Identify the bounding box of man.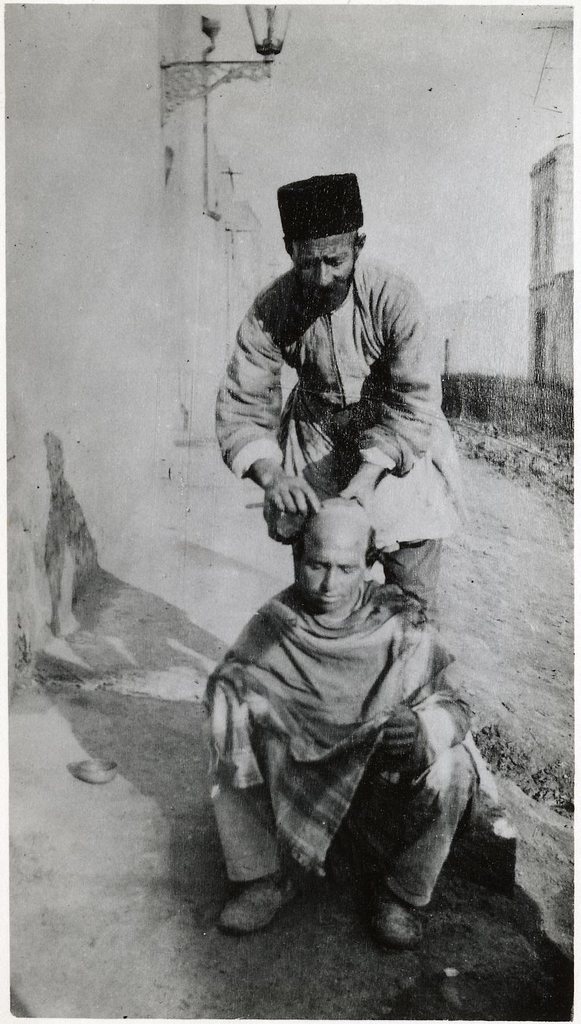
crop(205, 431, 489, 950).
